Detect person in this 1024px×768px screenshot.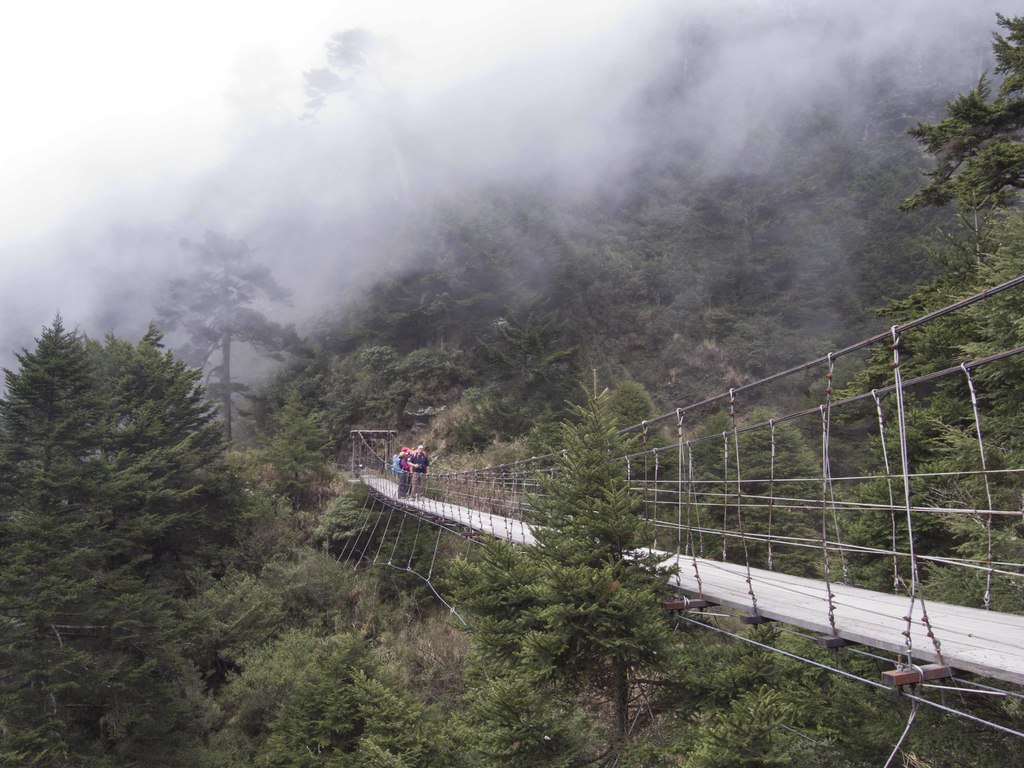
Detection: Rect(404, 449, 428, 496).
